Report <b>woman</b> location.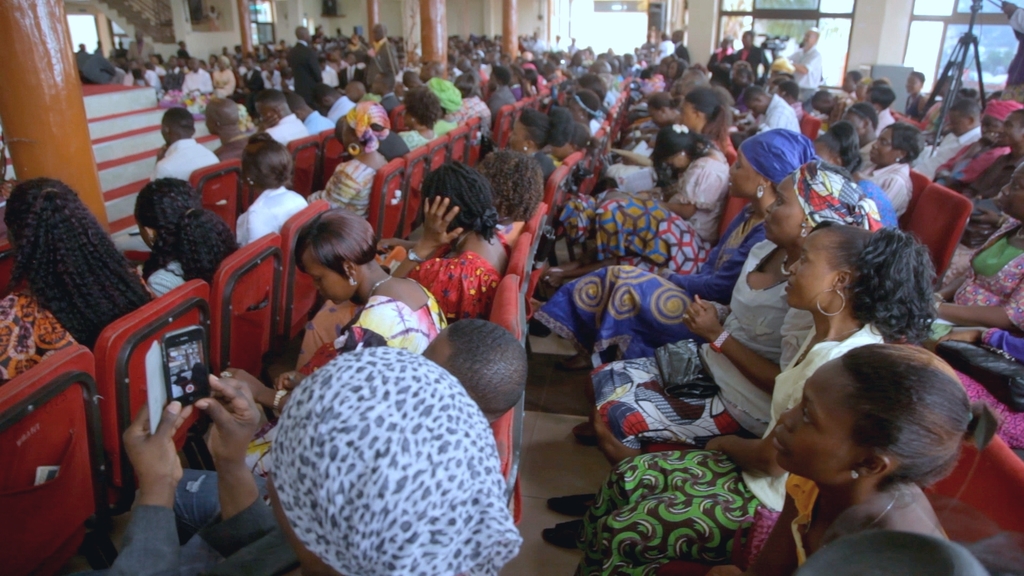
Report: crop(932, 159, 1023, 334).
